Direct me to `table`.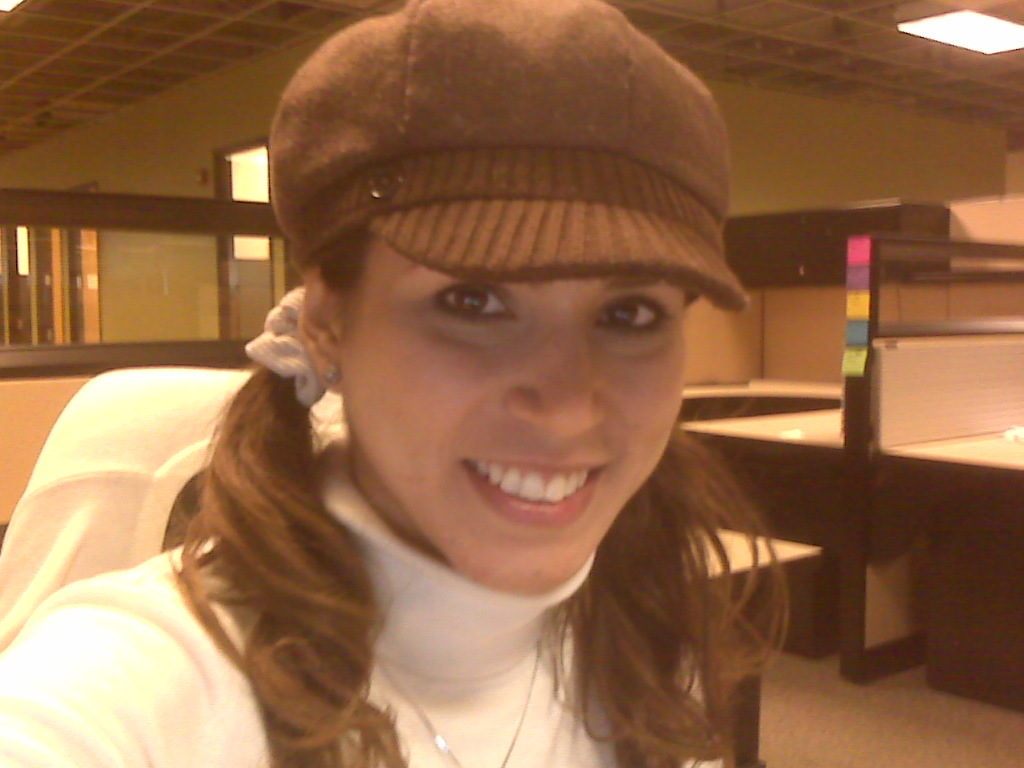
Direction: BBox(589, 487, 836, 767).
